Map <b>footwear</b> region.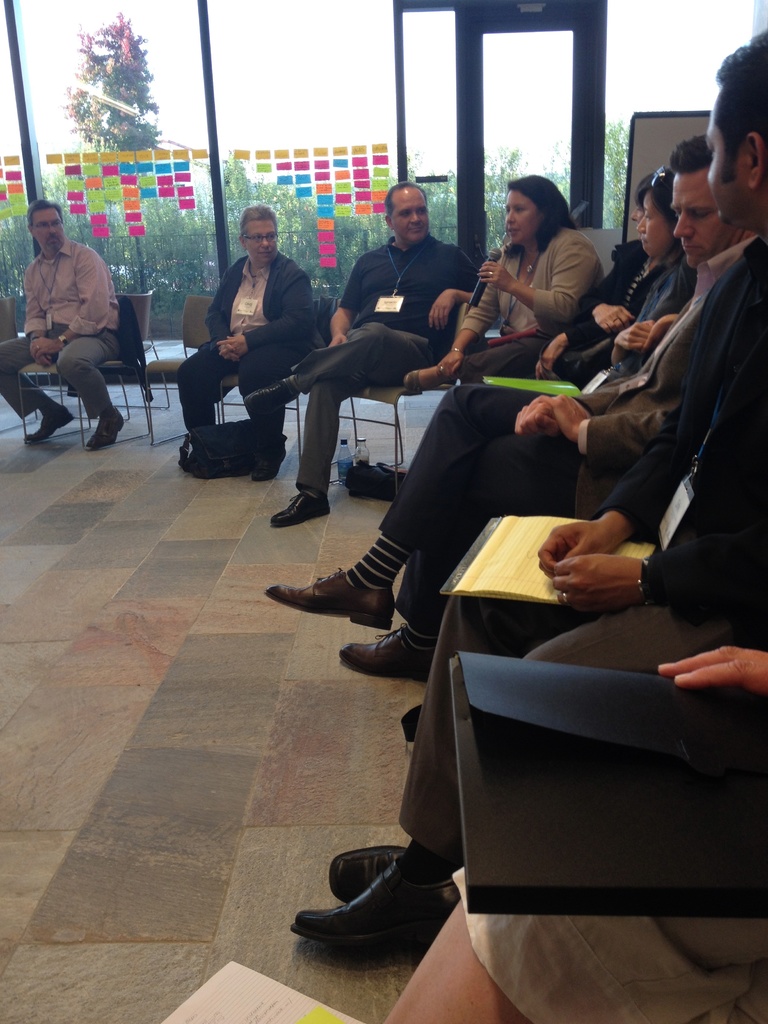
Mapped to left=289, top=858, right=462, bottom=952.
